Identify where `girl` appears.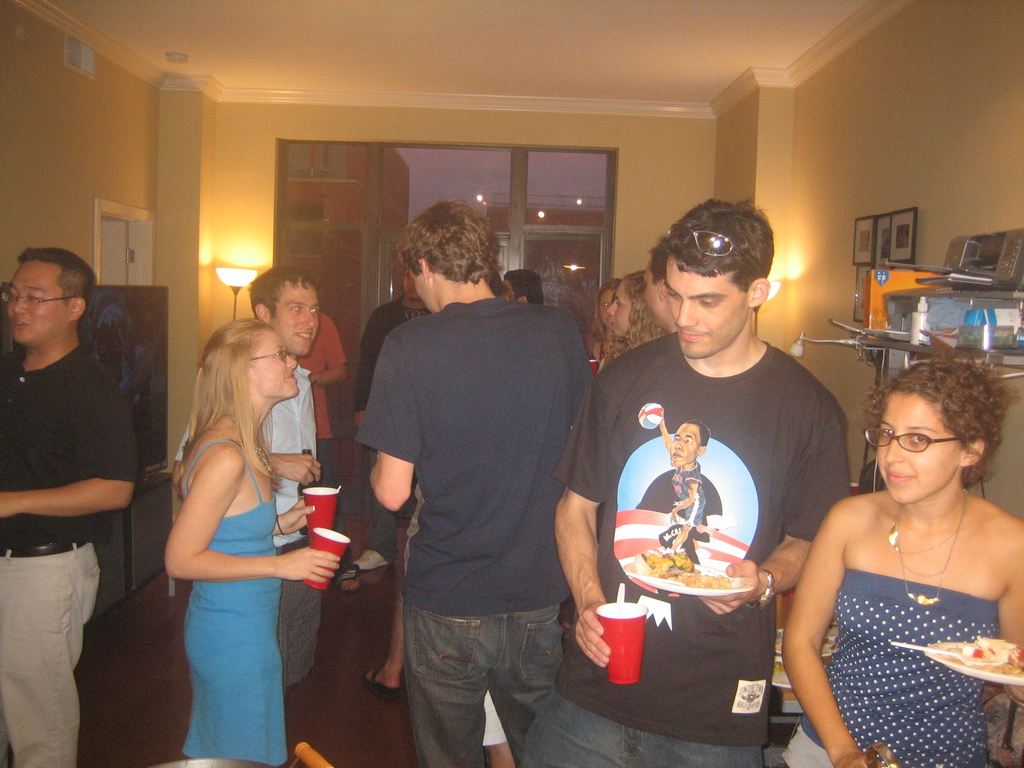
Appears at detection(163, 316, 342, 765).
